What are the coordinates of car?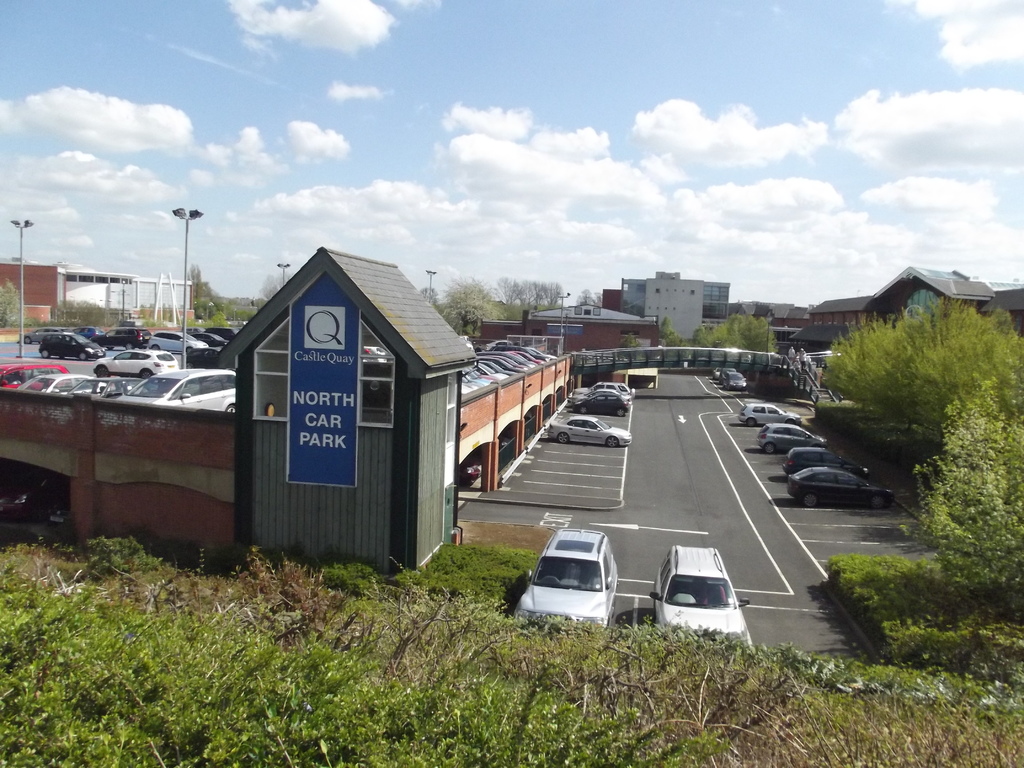
box=[575, 389, 630, 416].
